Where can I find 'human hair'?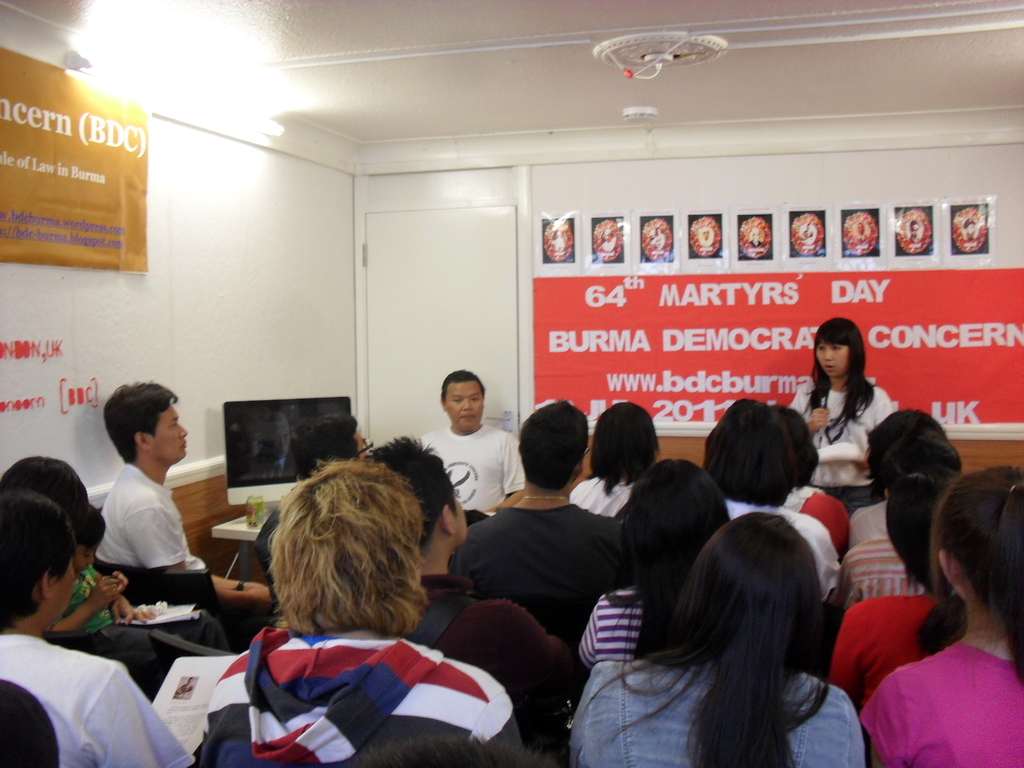
You can find it at 80/505/108/542.
